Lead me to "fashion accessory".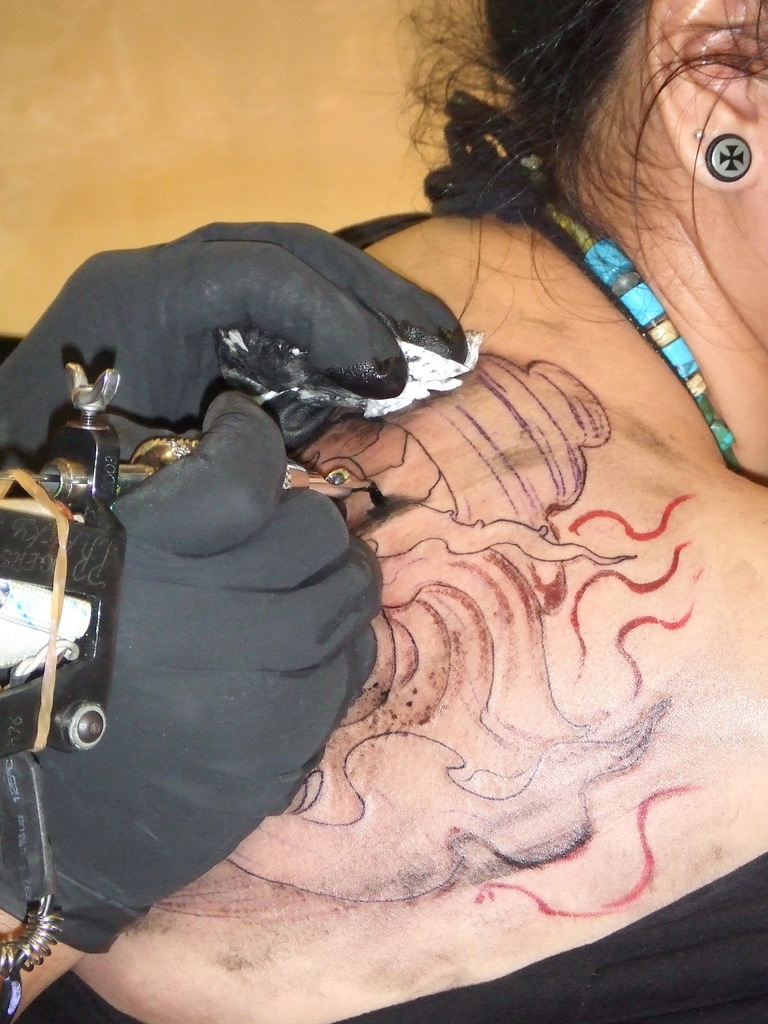
Lead to BBox(536, 194, 735, 460).
